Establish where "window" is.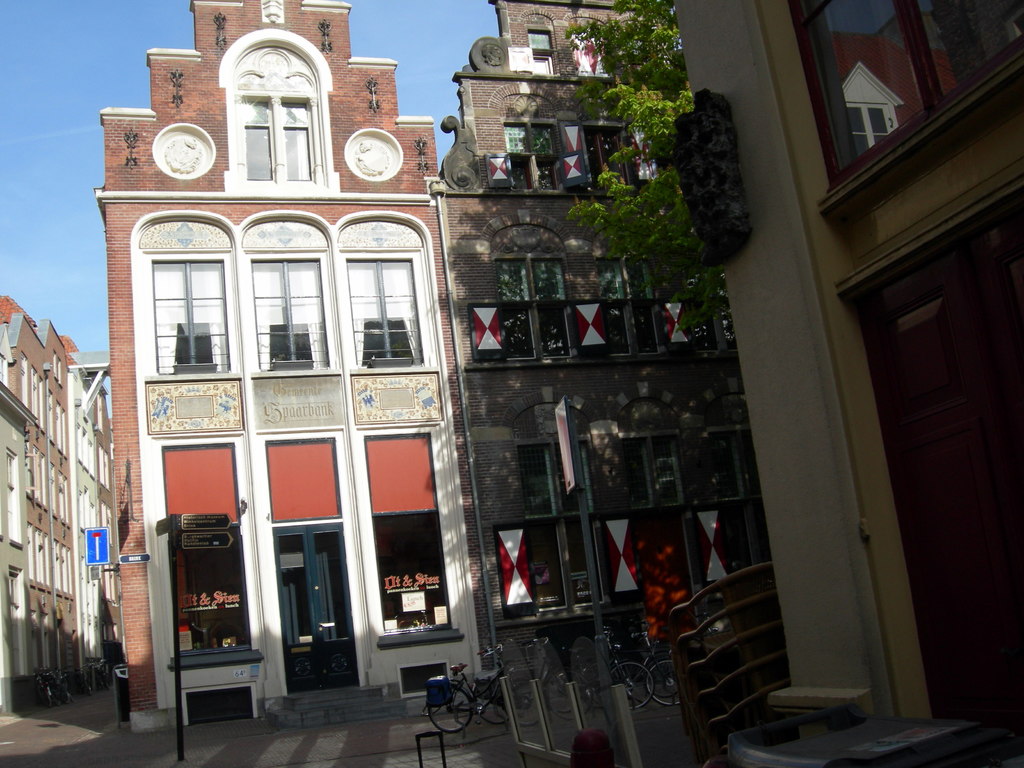
Established at (508, 29, 559, 77).
